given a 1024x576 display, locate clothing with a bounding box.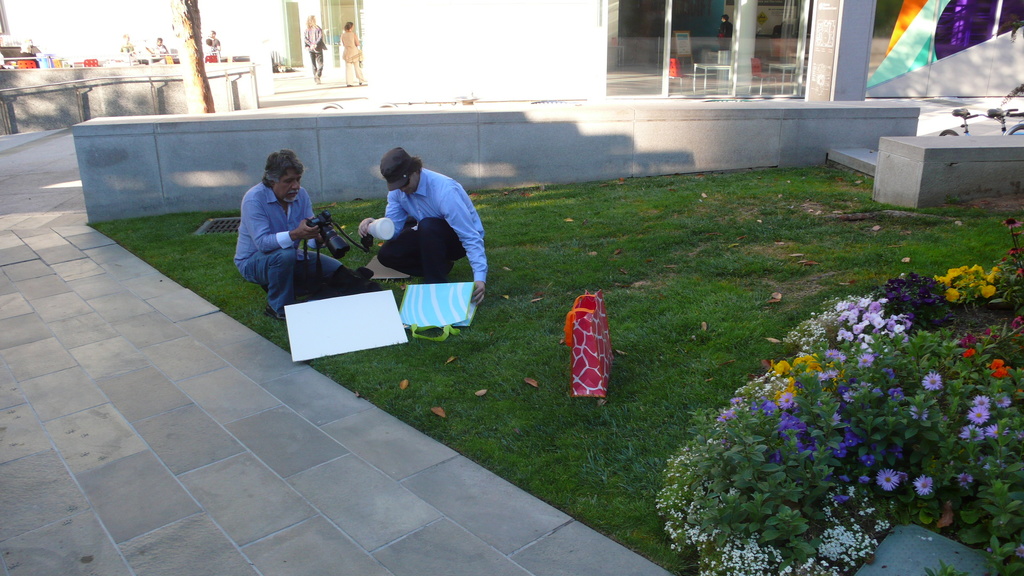
Located: bbox=(232, 172, 344, 313).
